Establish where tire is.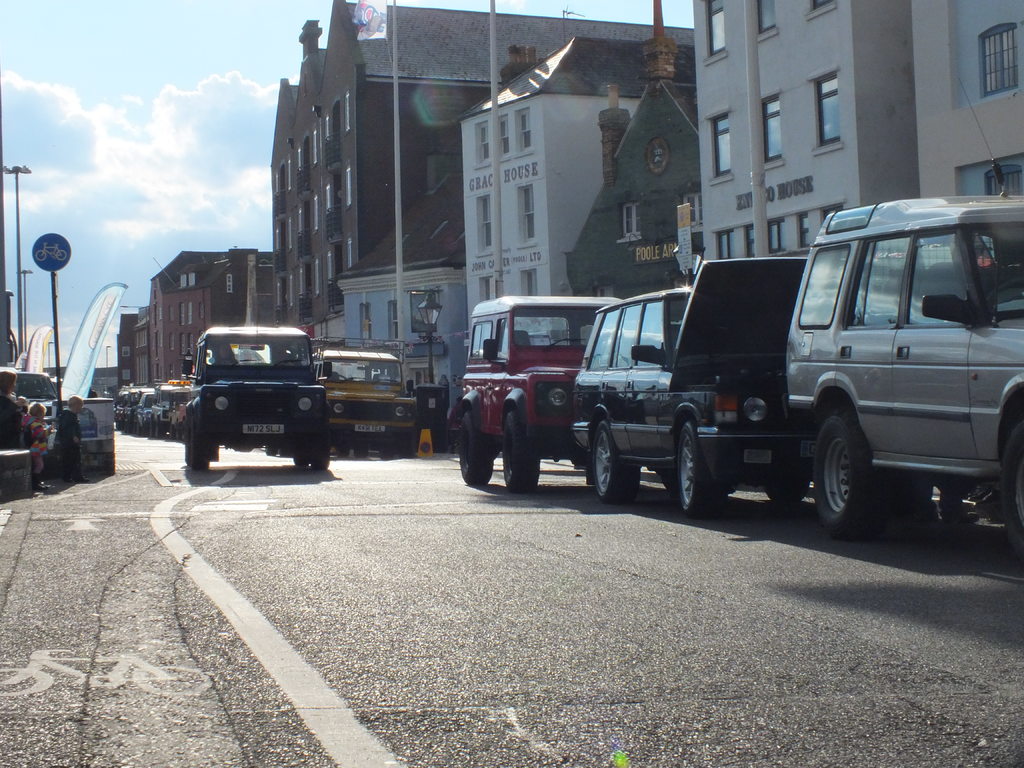
Established at BBox(587, 414, 637, 506).
